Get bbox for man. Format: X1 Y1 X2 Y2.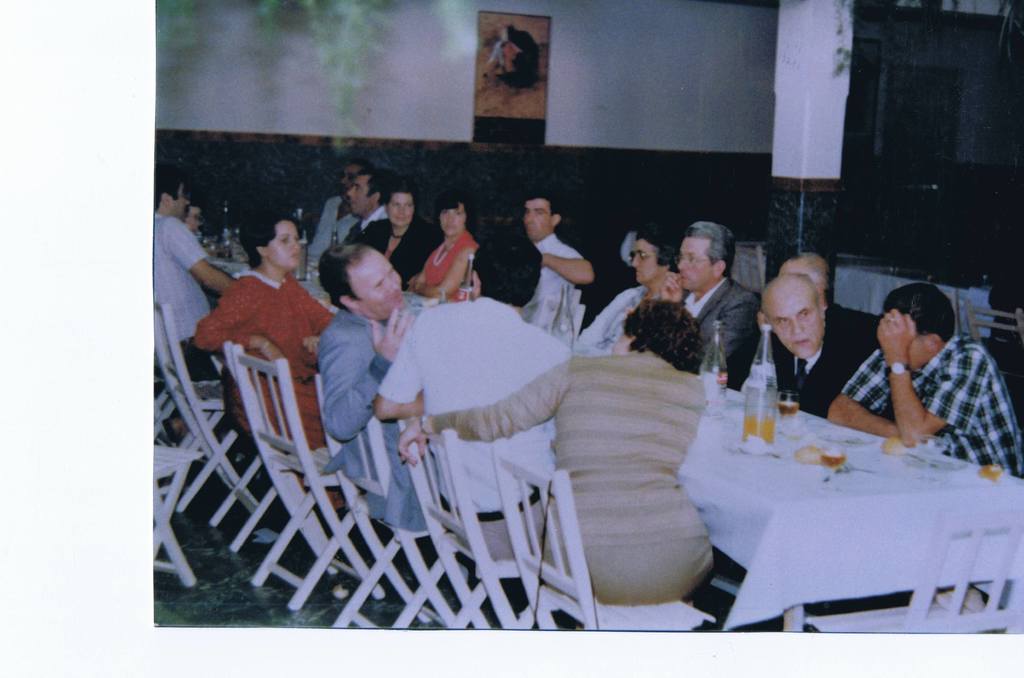
155 171 239 383.
